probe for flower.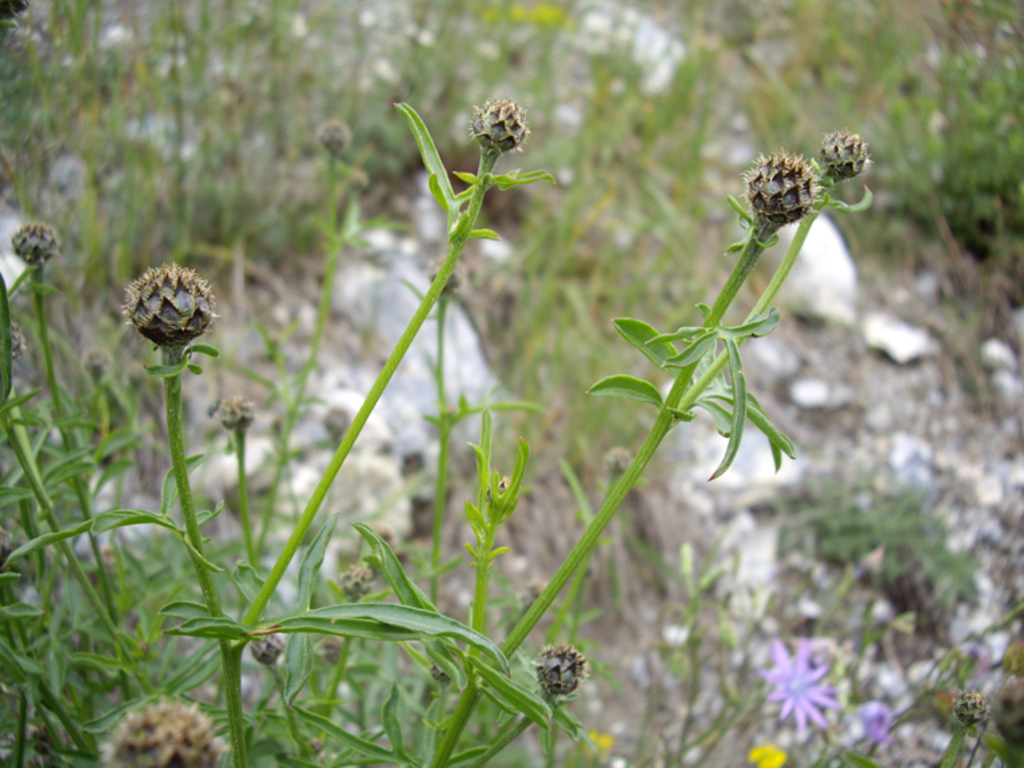
Probe result: <box>119,250,211,351</box>.
